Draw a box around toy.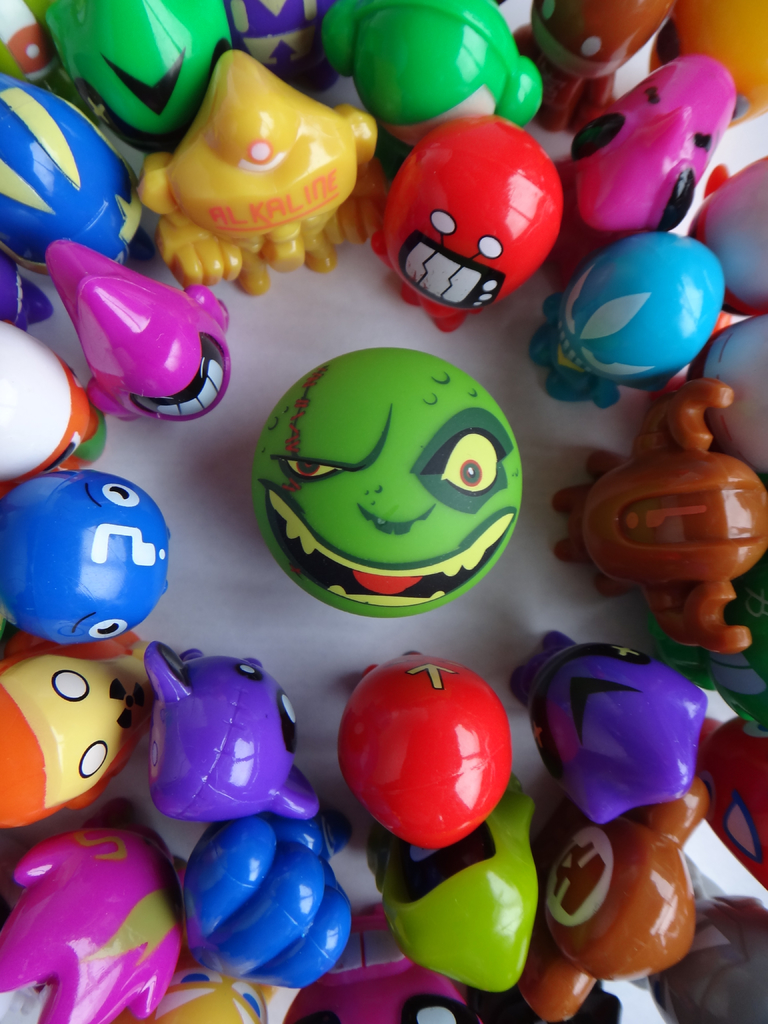
locate(515, 0, 680, 135).
